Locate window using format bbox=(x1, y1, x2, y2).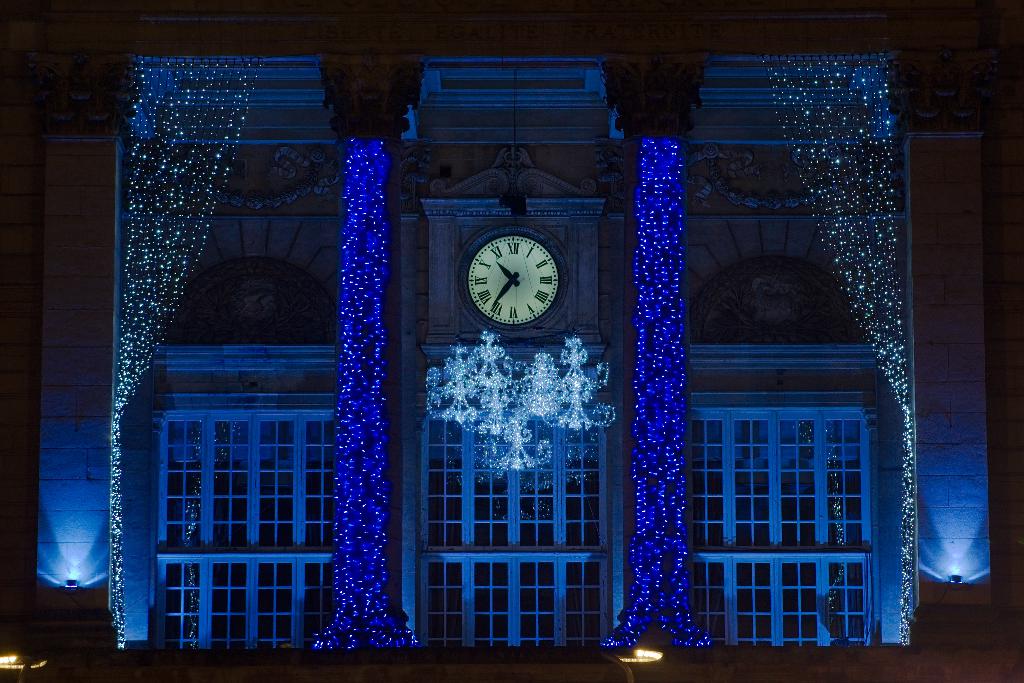
bbox=(409, 399, 611, 646).
